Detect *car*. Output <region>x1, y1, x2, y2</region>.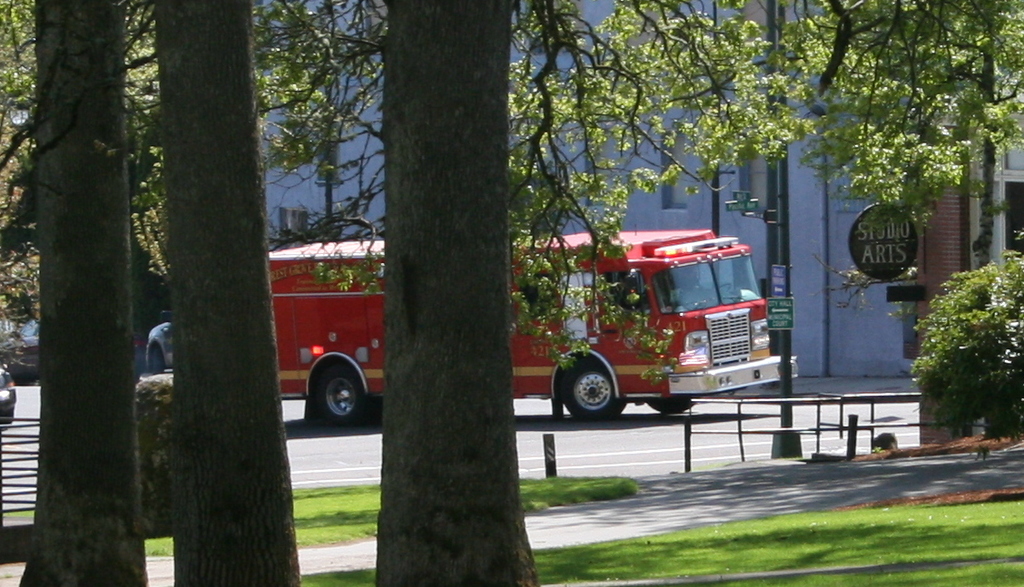
<region>146, 320, 172, 373</region>.
